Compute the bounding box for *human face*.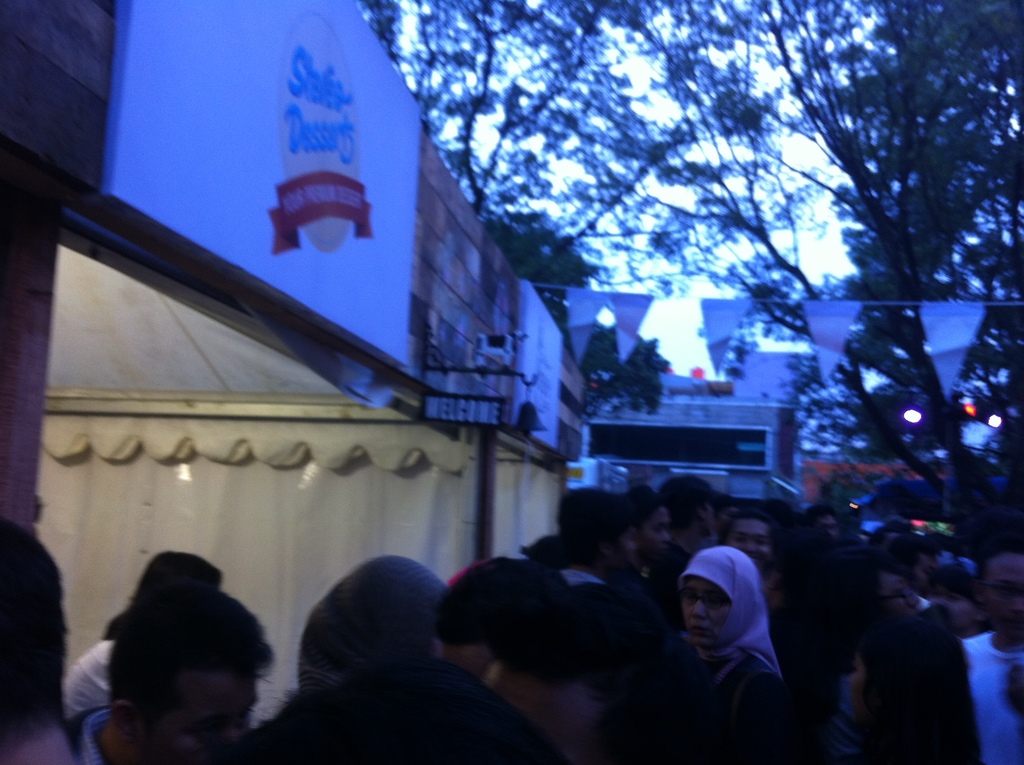
929, 584, 974, 627.
